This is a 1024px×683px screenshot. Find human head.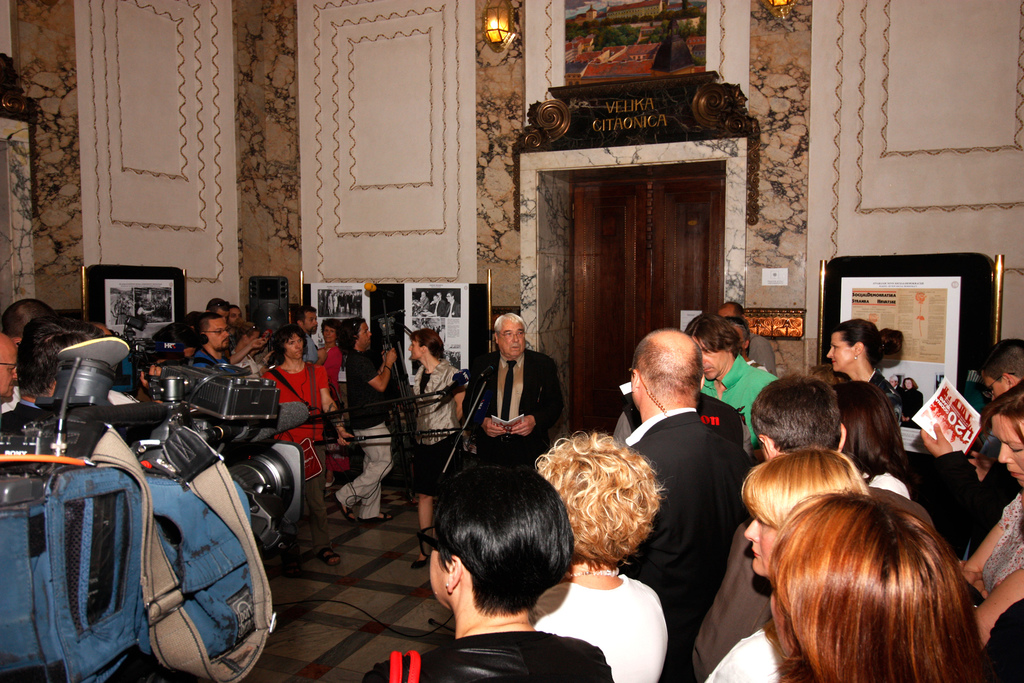
Bounding box: 429/466/575/614.
